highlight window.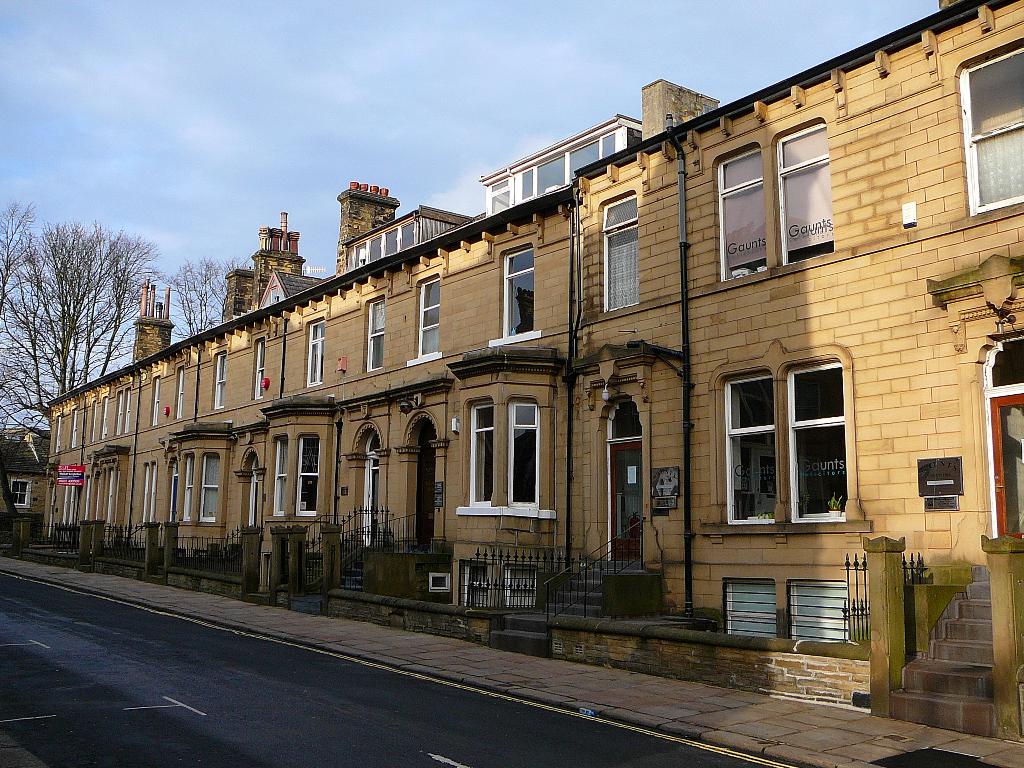
Highlighted region: (152,376,159,426).
